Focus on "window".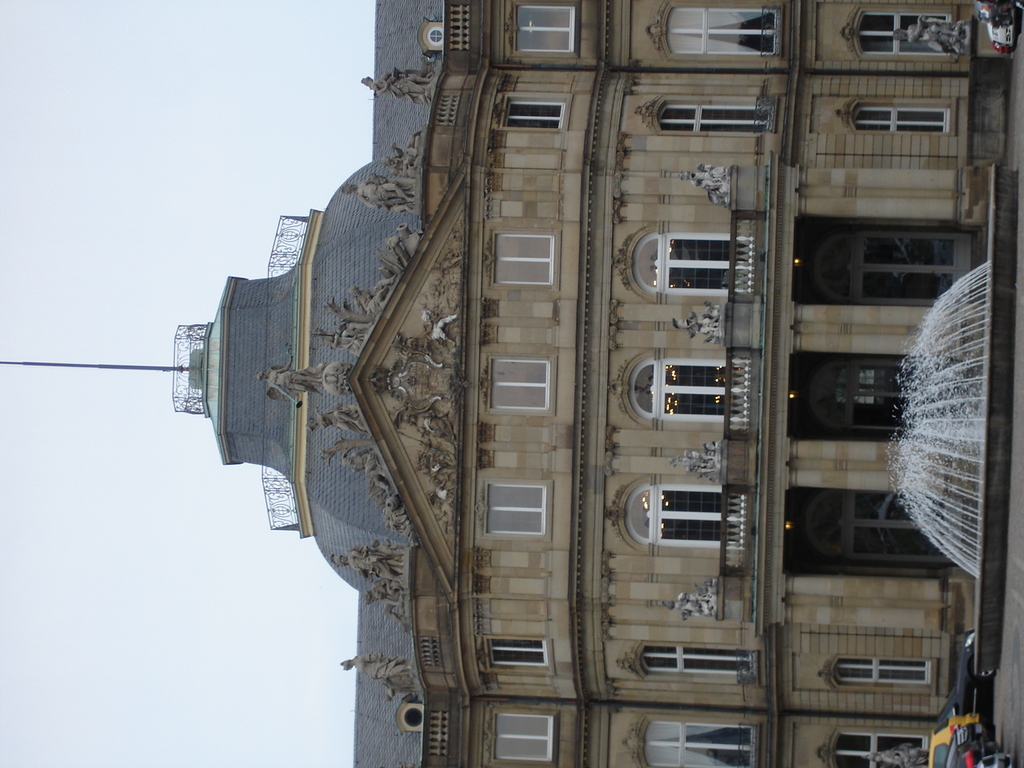
Focused at detection(654, 106, 778, 136).
